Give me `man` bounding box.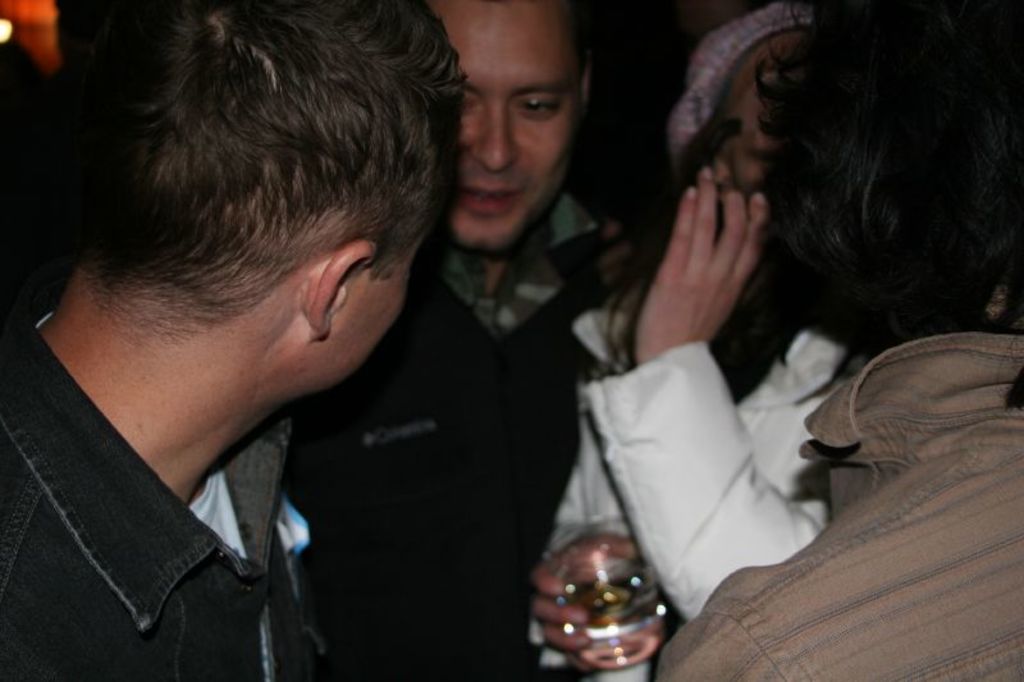
detection(283, 0, 636, 681).
